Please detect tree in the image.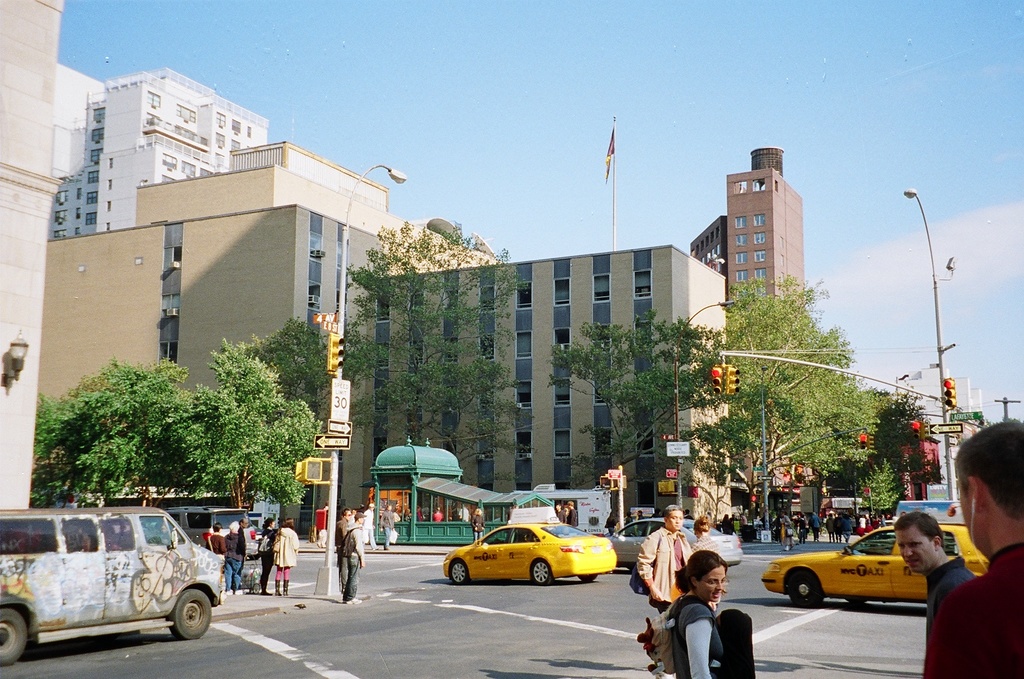
[left=341, top=215, right=538, bottom=484].
